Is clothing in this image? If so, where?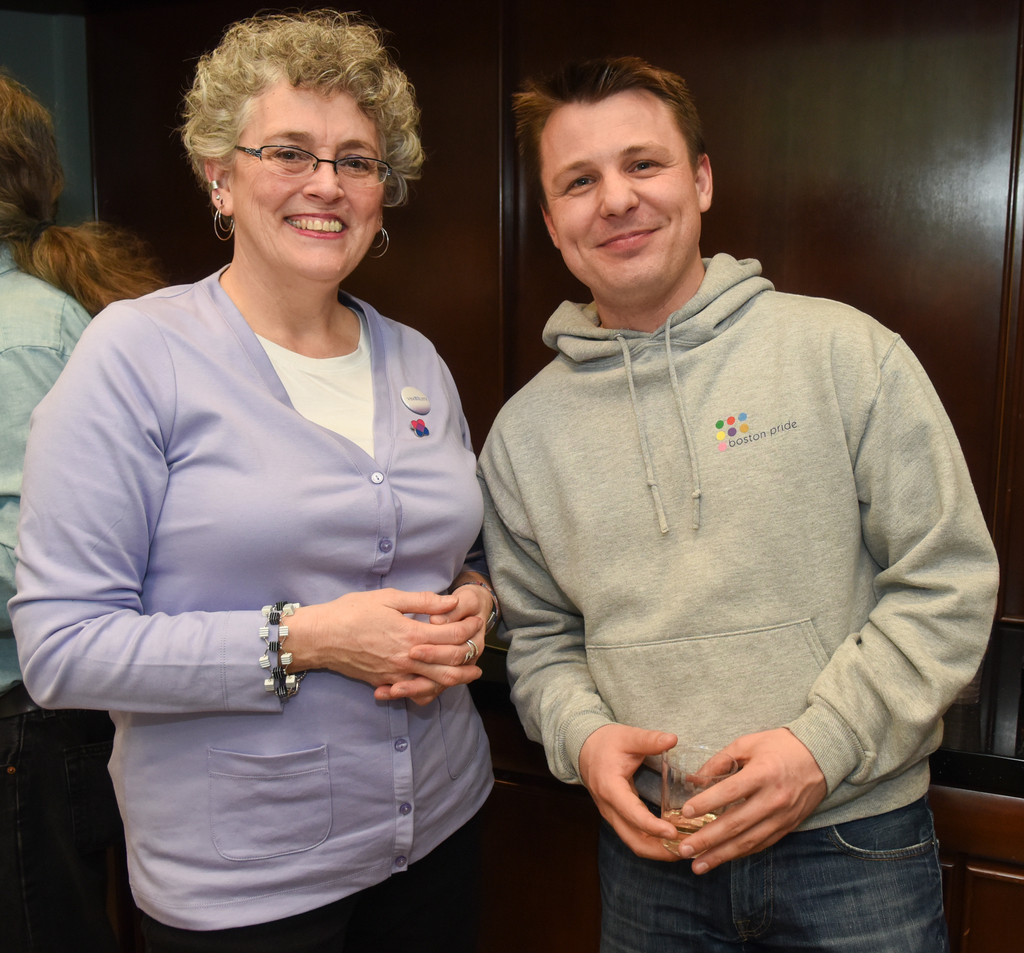
Yes, at pyautogui.locateOnScreen(471, 251, 998, 952).
